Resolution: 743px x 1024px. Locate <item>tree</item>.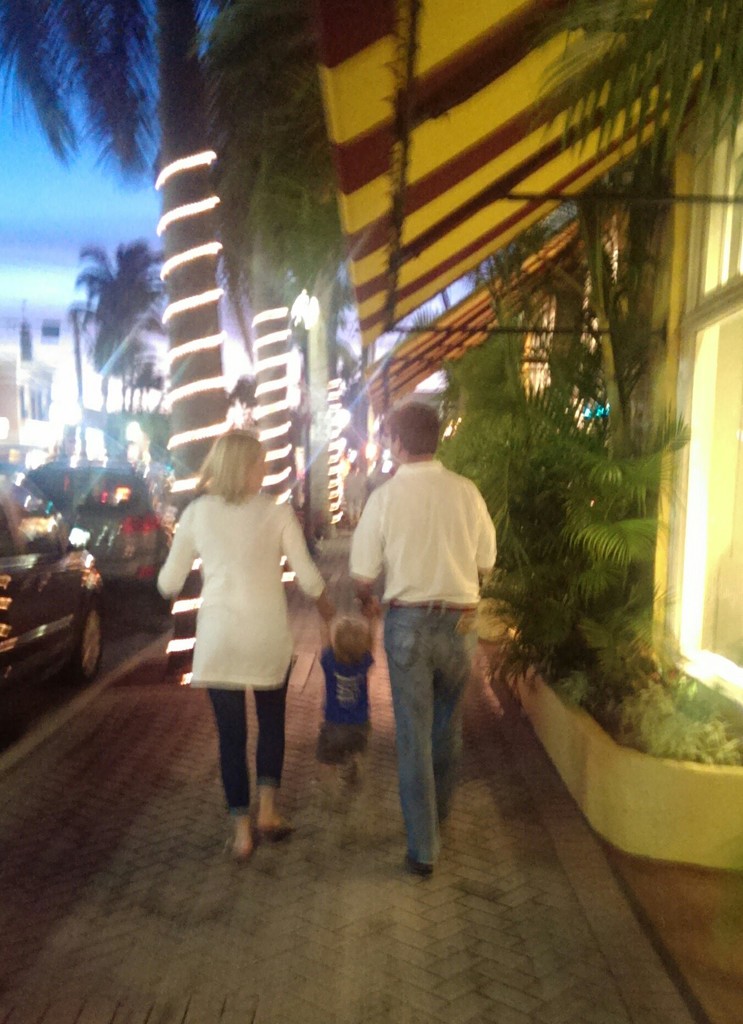
bbox=(545, 1, 742, 237).
